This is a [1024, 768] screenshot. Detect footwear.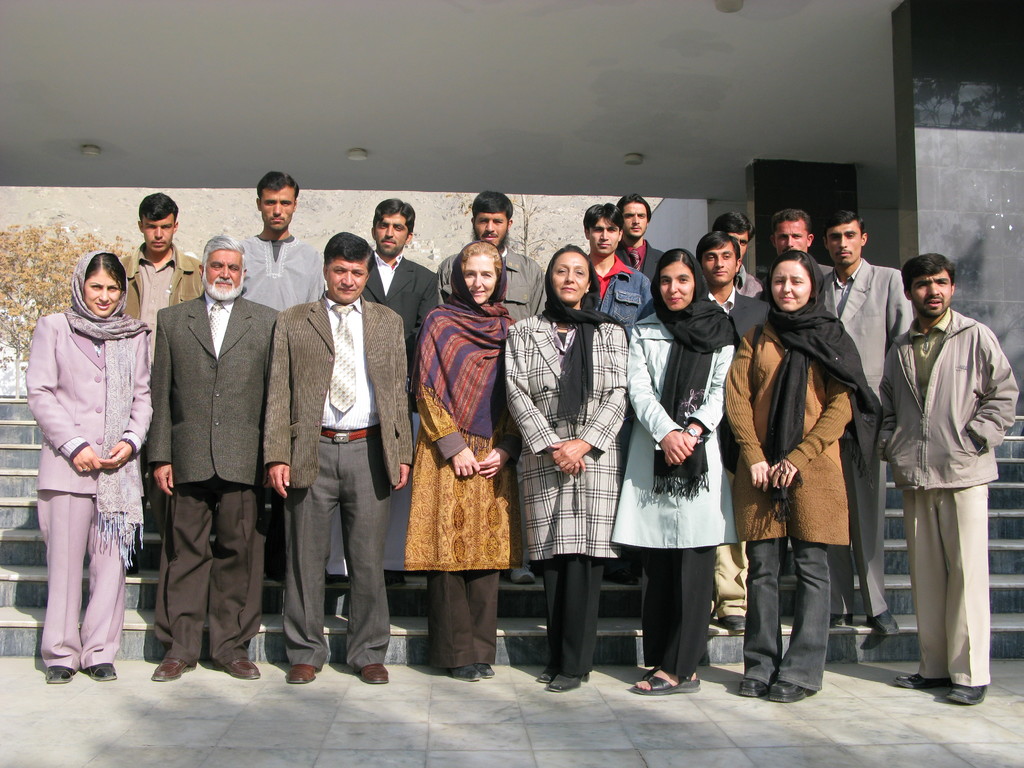
crop(897, 668, 956, 689).
